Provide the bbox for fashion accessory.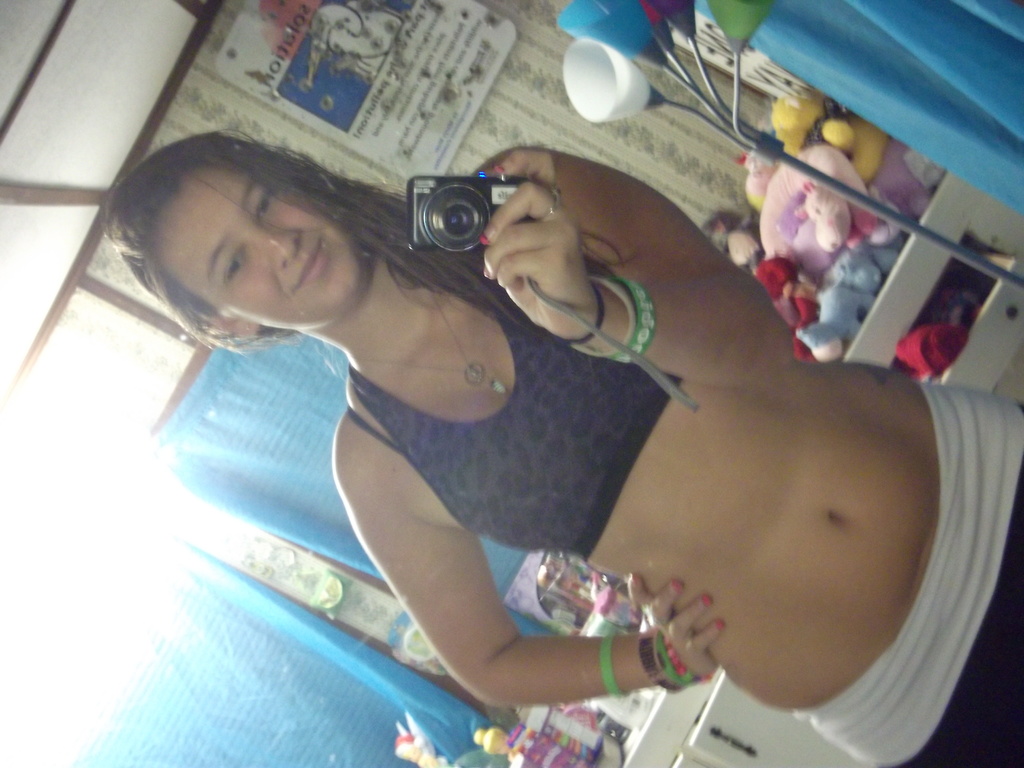
select_region(609, 278, 655, 364).
